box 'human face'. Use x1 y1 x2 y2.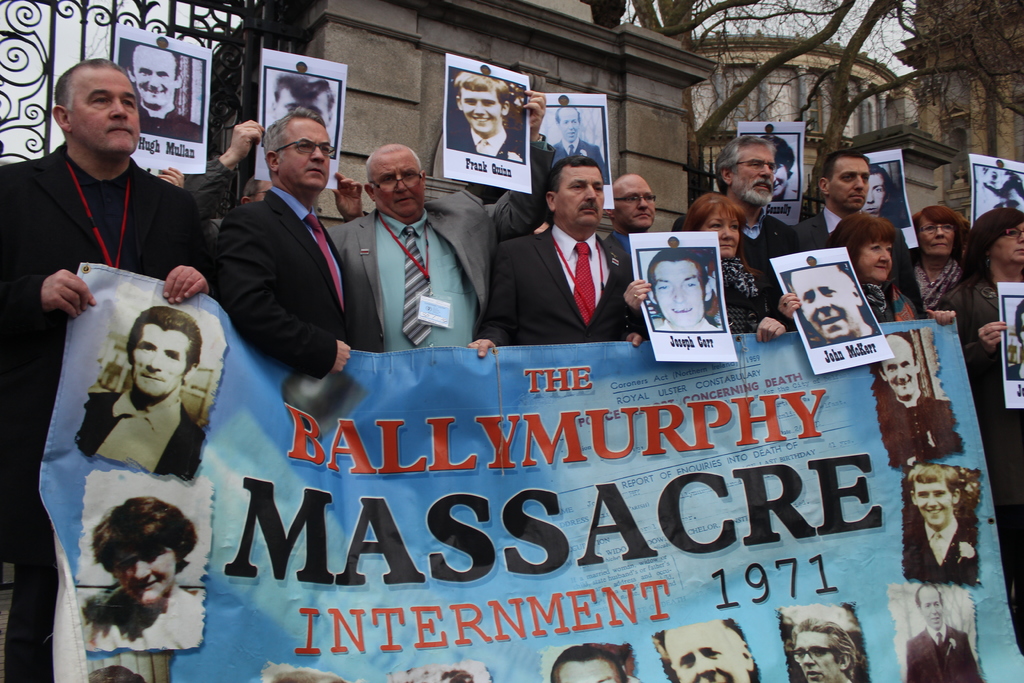
771 162 787 199.
